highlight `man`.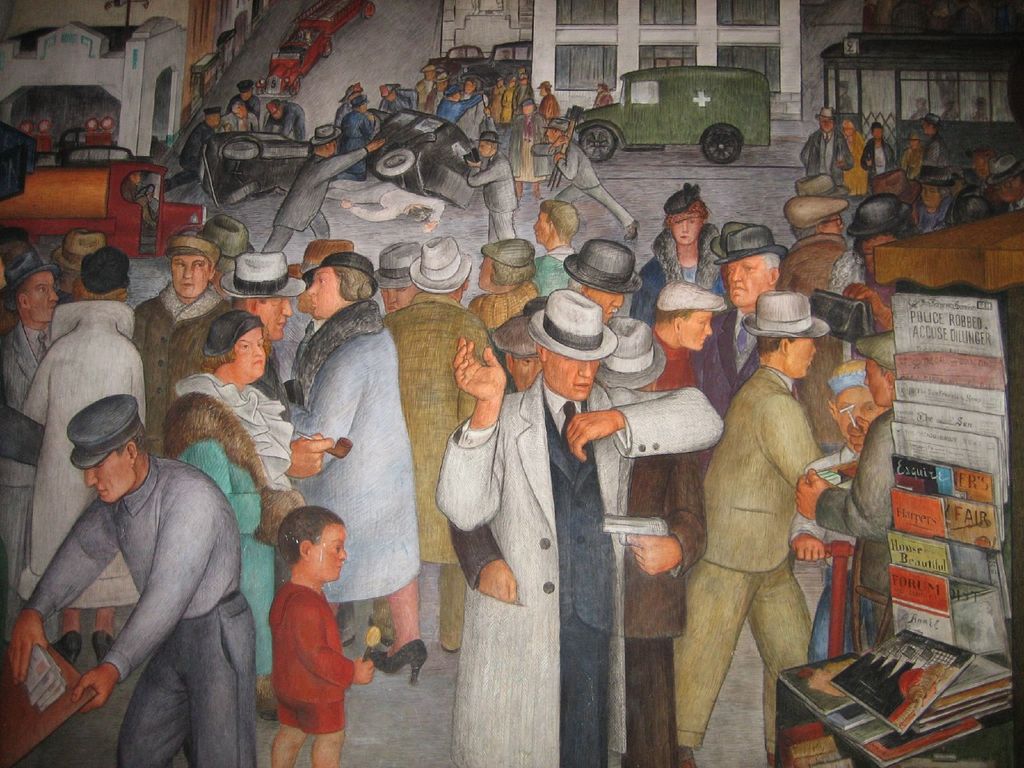
Highlighted region: crop(413, 61, 433, 107).
